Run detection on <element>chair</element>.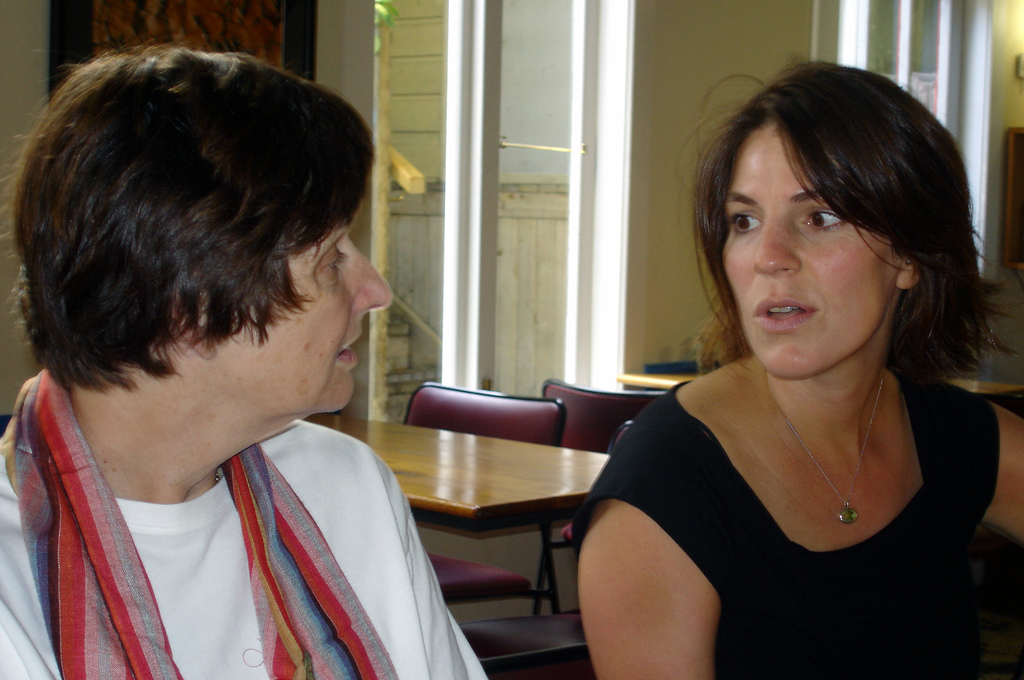
Result: rect(521, 373, 660, 631).
